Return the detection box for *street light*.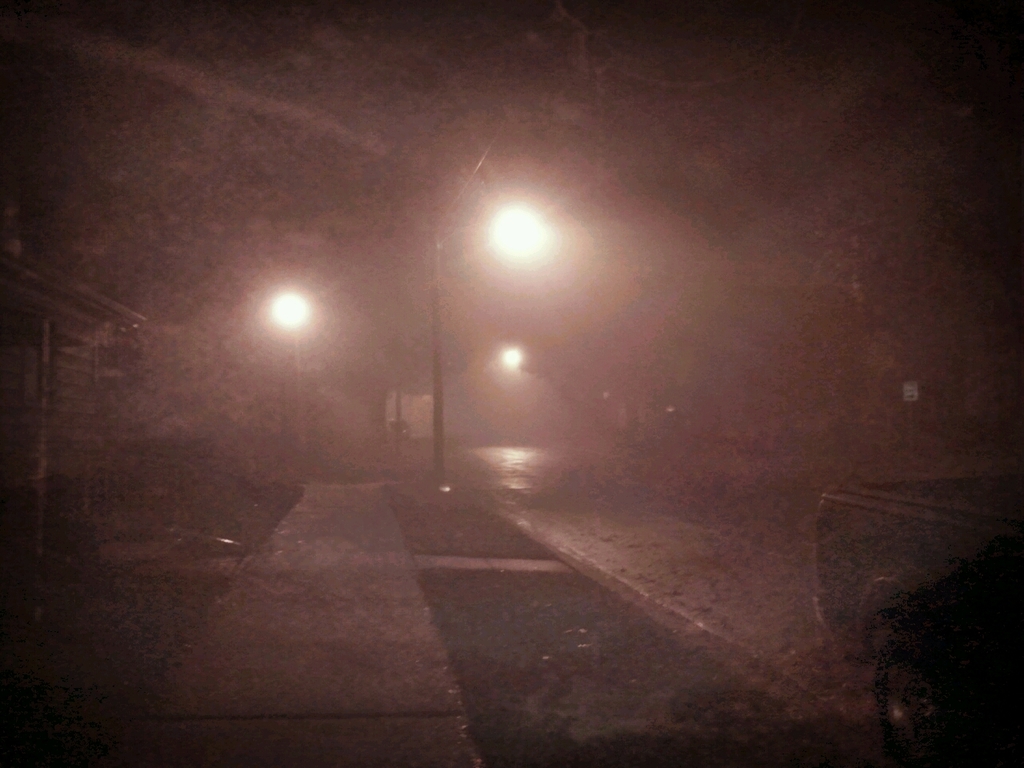
(x1=426, y1=190, x2=559, y2=494).
